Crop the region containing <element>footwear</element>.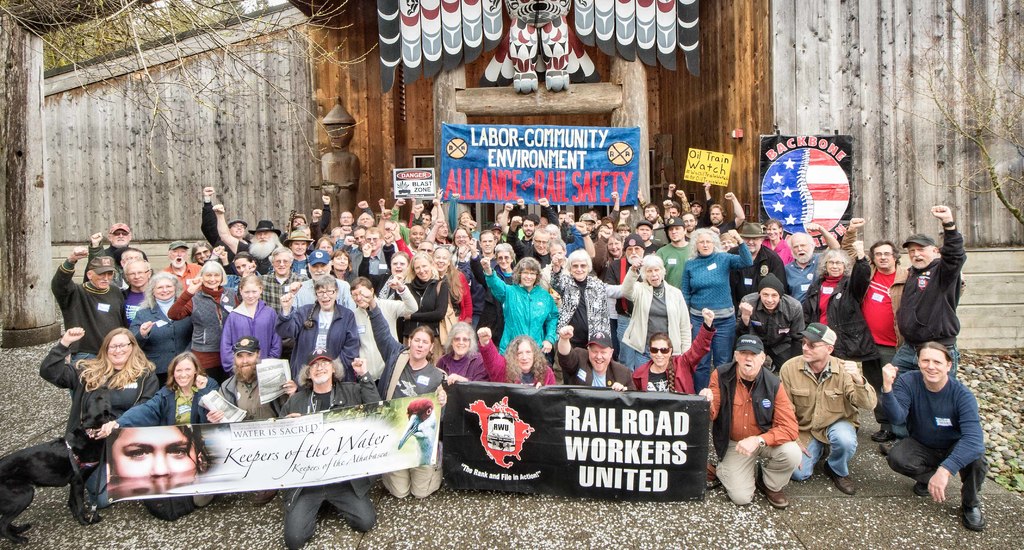
Crop region: {"x1": 756, "y1": 478, "x2": 791, "y2": 507}.
